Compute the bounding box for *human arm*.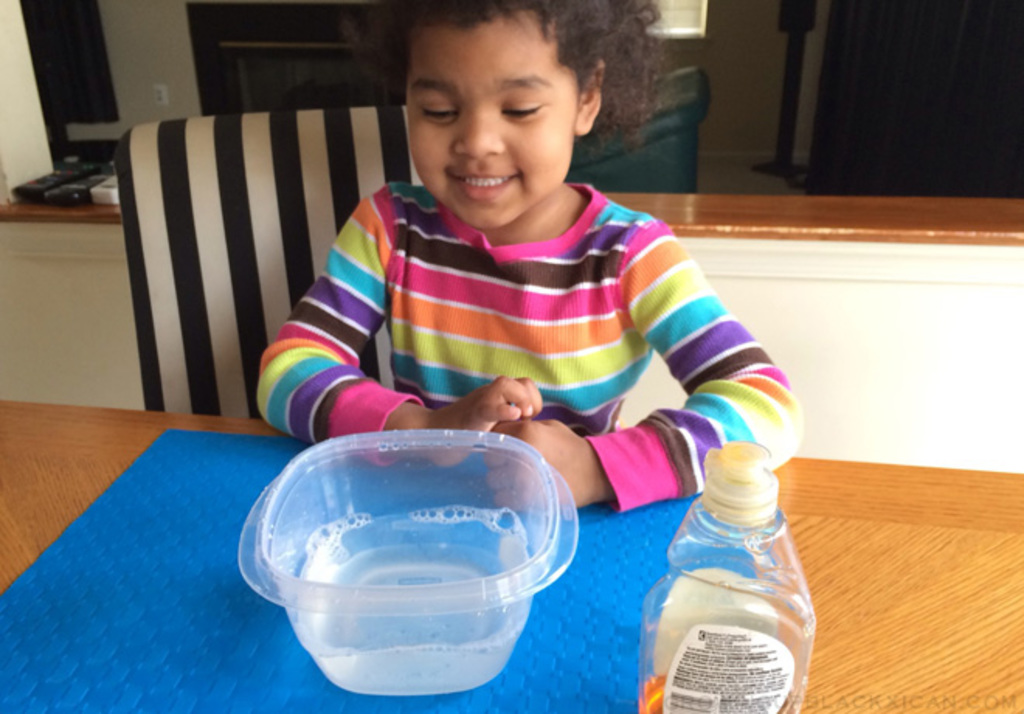
BBox(504, 196, 819, 511).
